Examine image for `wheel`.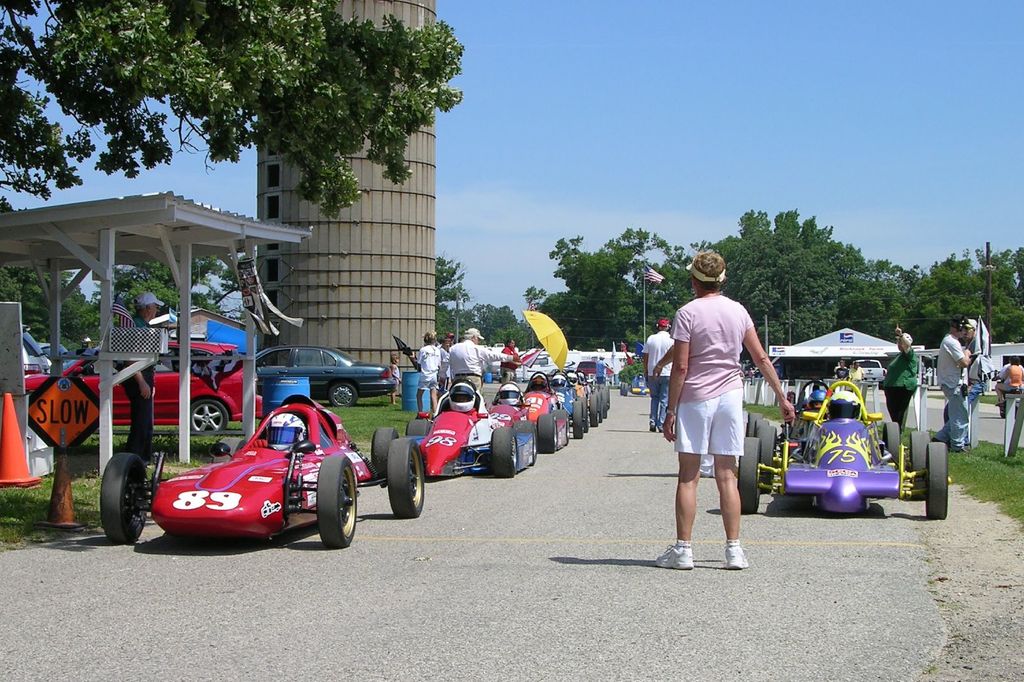
Examination result: 369/426/397/475.
